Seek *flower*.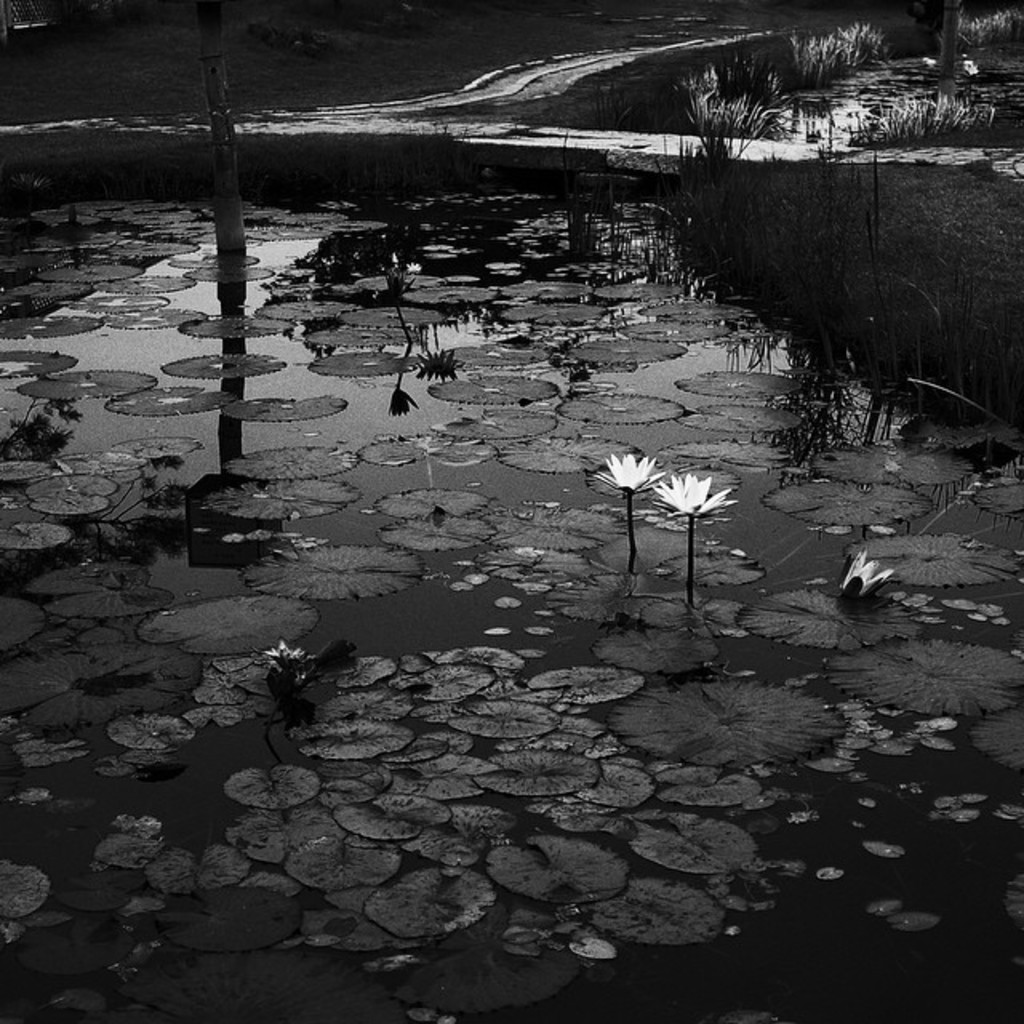
crop(659, 474, 741, 526).
